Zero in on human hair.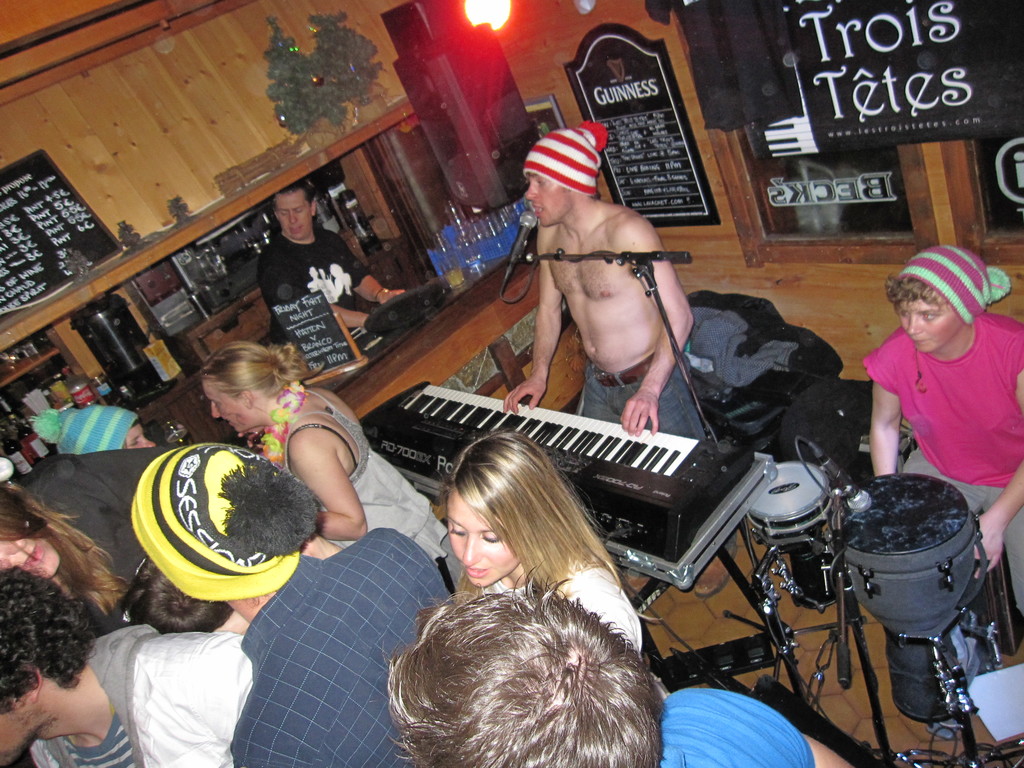
Zeroed in: region(432, 430, 633, 598).
